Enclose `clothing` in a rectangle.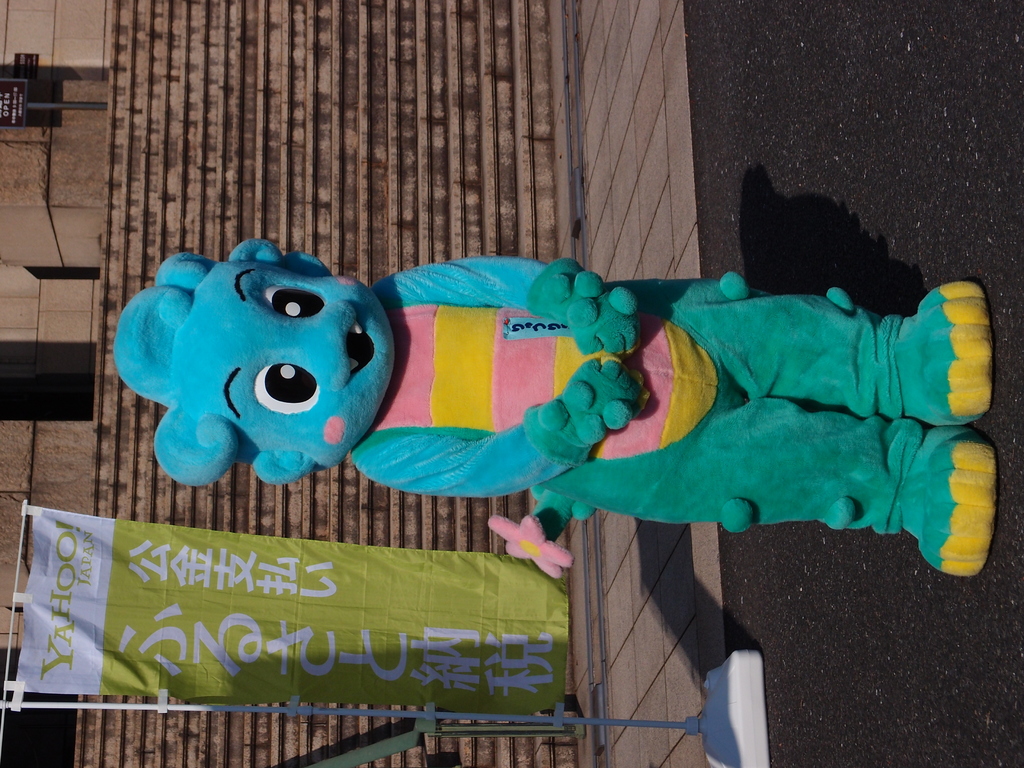
(109, 243, 990, 588).
